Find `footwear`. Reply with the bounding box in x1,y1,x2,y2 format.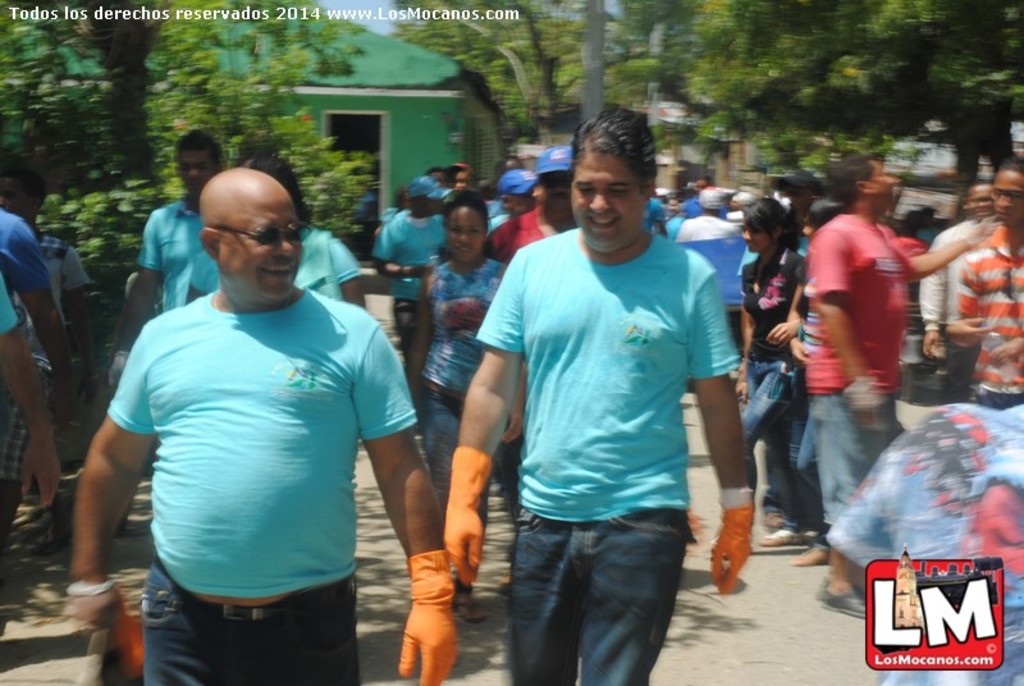
762,526,806,548.
